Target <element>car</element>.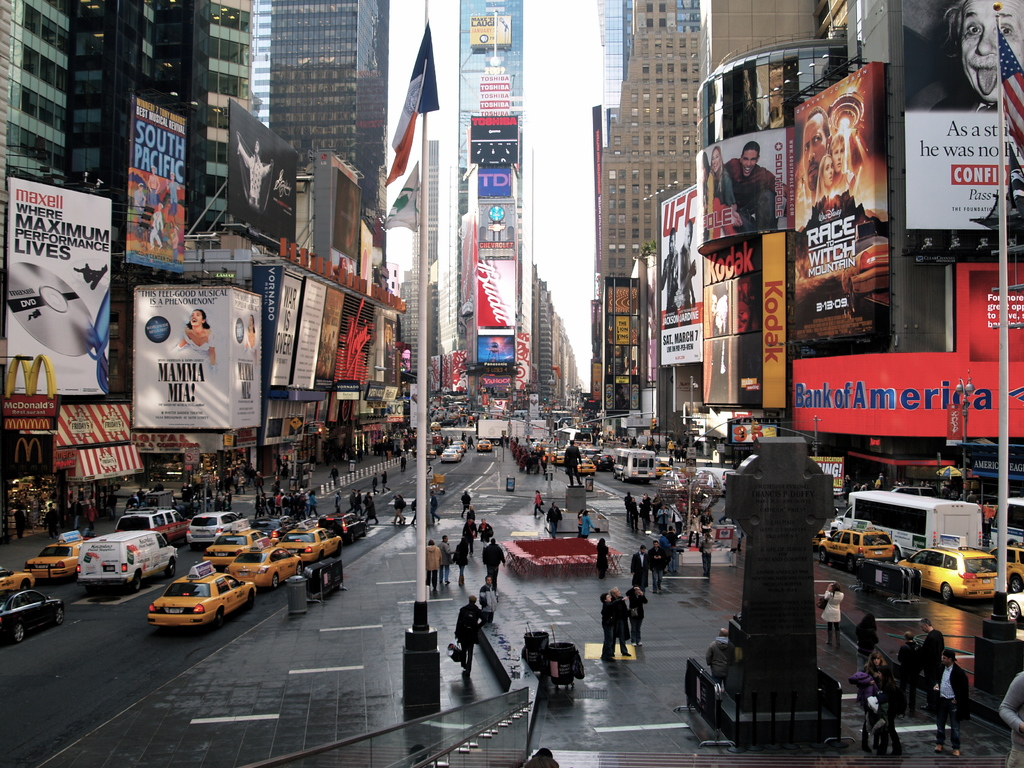
Target region: Rect(477, 436, 493, 451).
